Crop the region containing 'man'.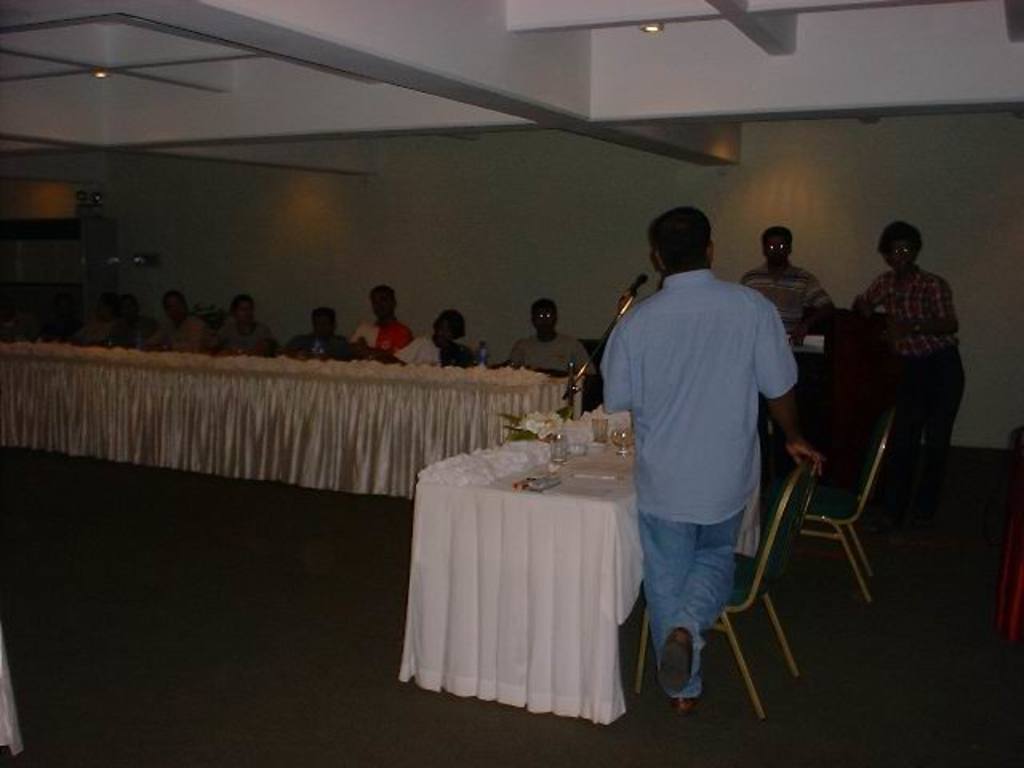
Crop region: [288, 302, 349, 352].
